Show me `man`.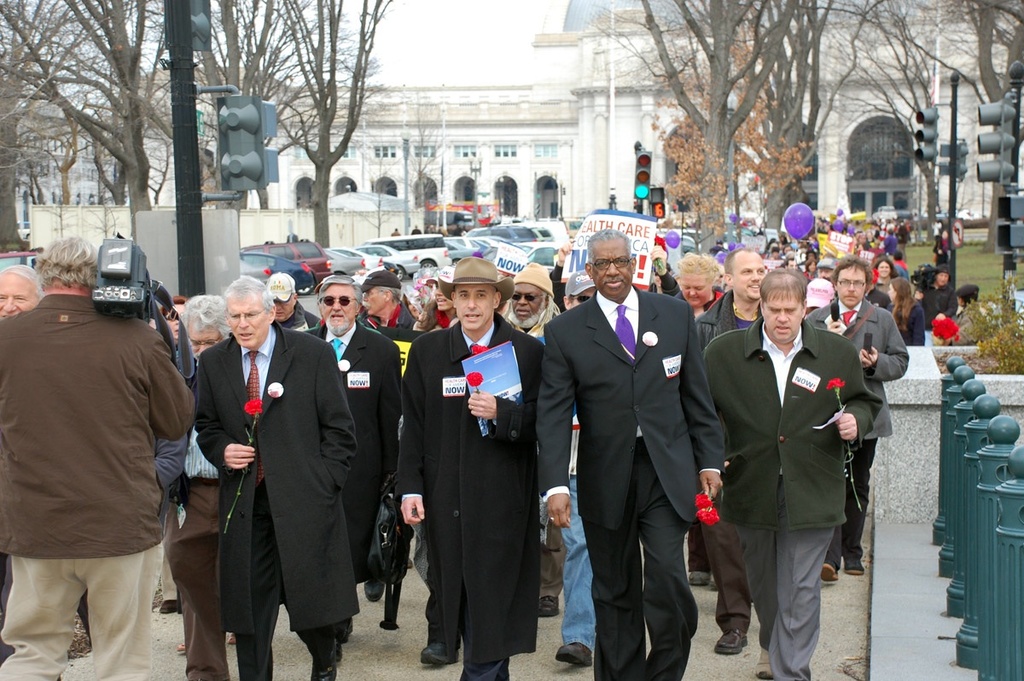
`man` is here: <region>261, 269, 323, 335</region>.
